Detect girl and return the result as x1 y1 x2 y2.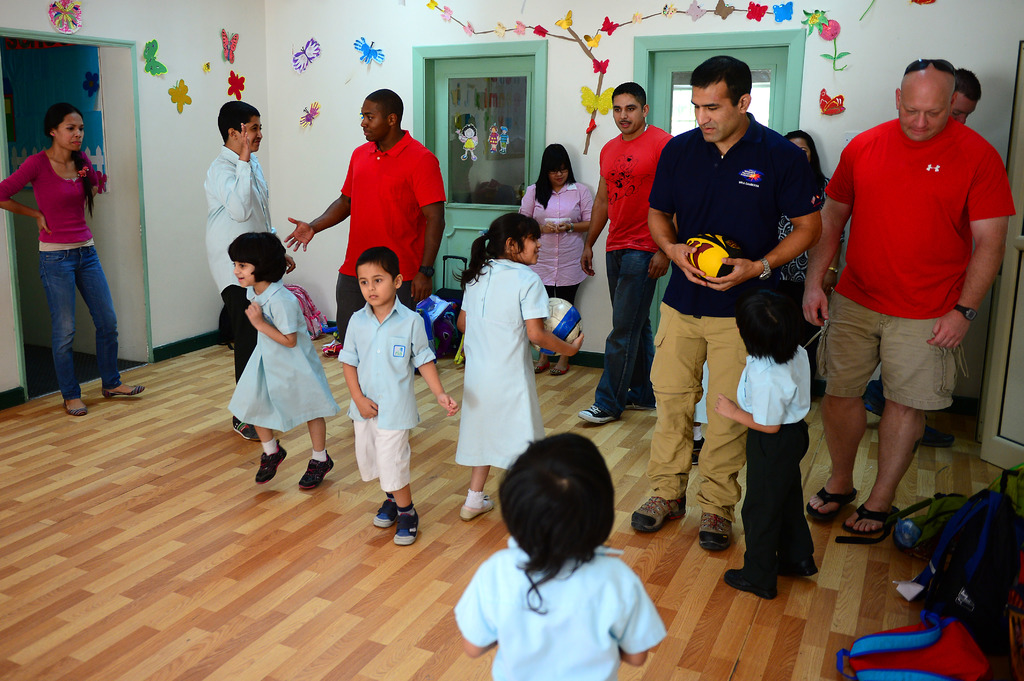
521 144 595 376.
